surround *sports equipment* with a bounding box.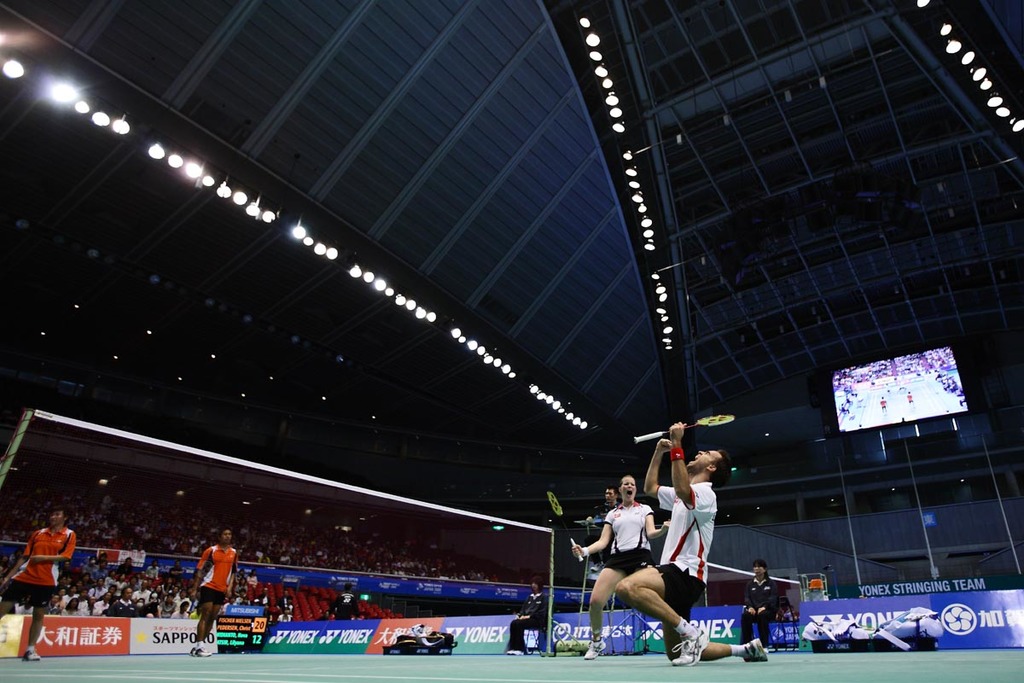
(left=633, top=414, right=736, bottom=444).
